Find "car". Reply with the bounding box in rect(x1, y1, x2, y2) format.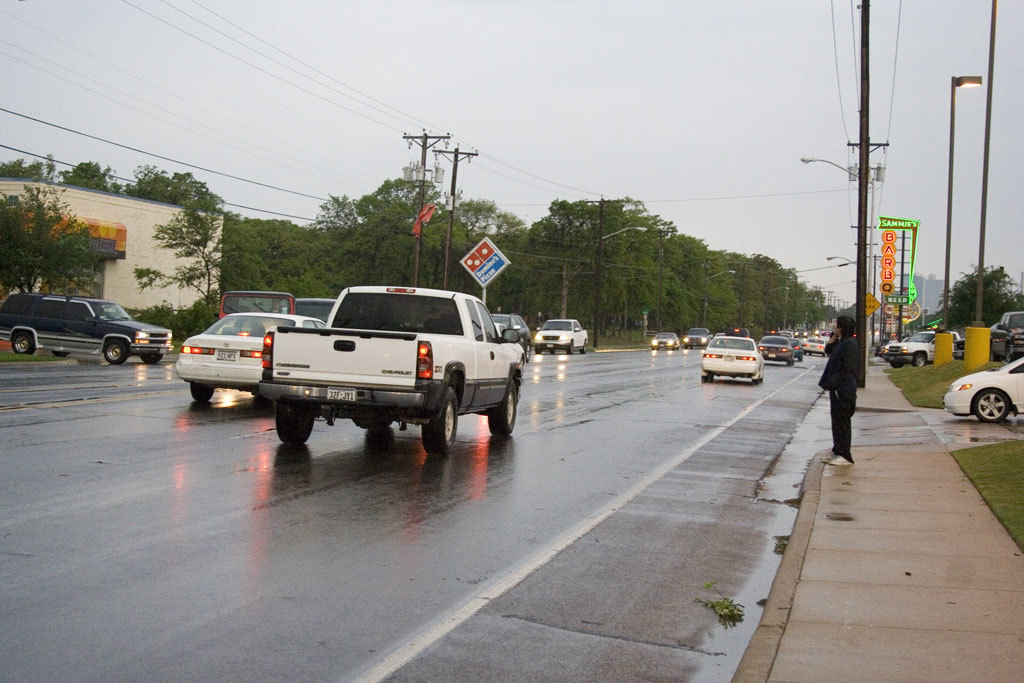
rect(946, 356, 1023, 423).
